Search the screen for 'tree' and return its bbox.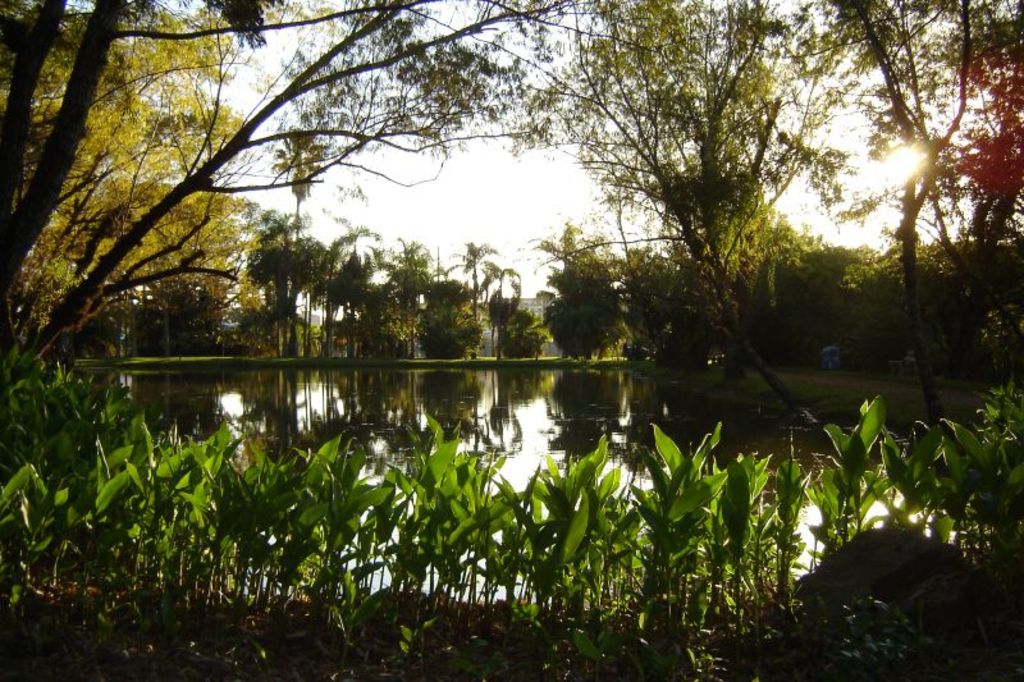
Found: box(768, 237, 867, 372).
